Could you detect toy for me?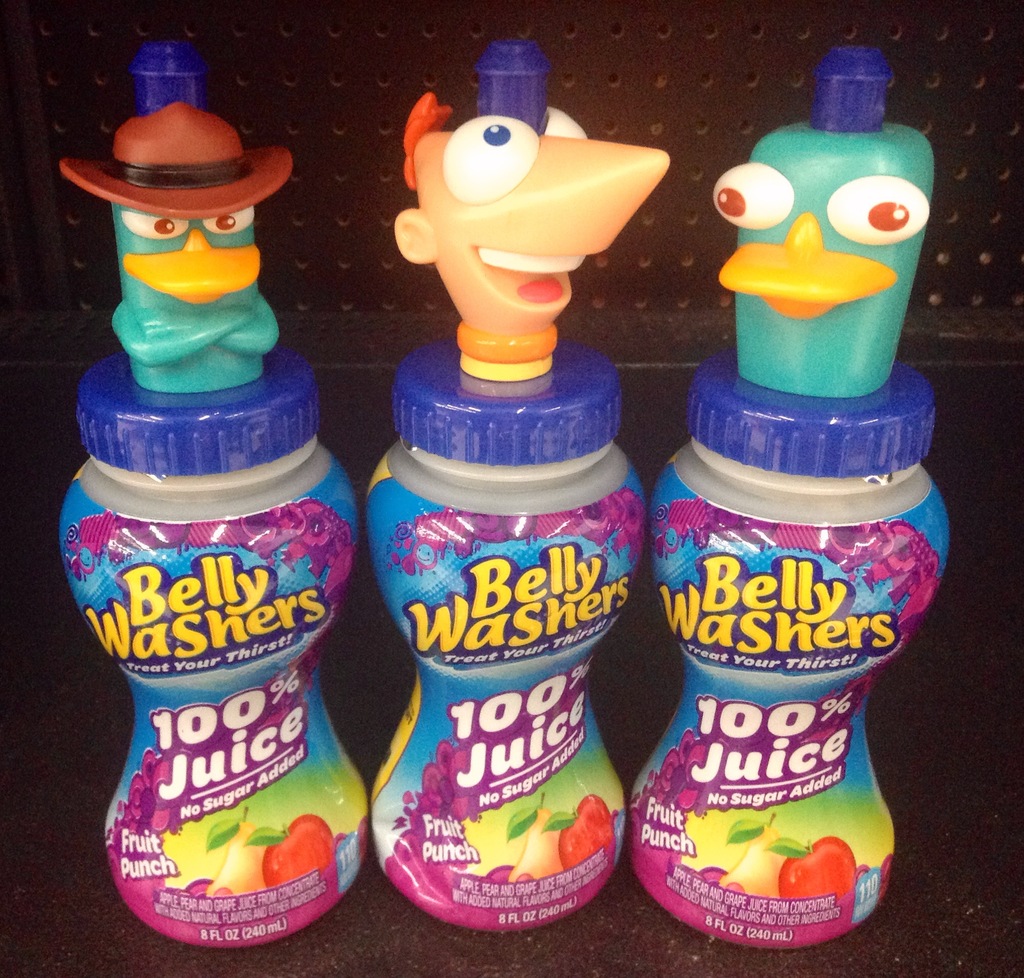
Detection result: pyautogui.locateOnScreen(391, 39, 666, 373).
